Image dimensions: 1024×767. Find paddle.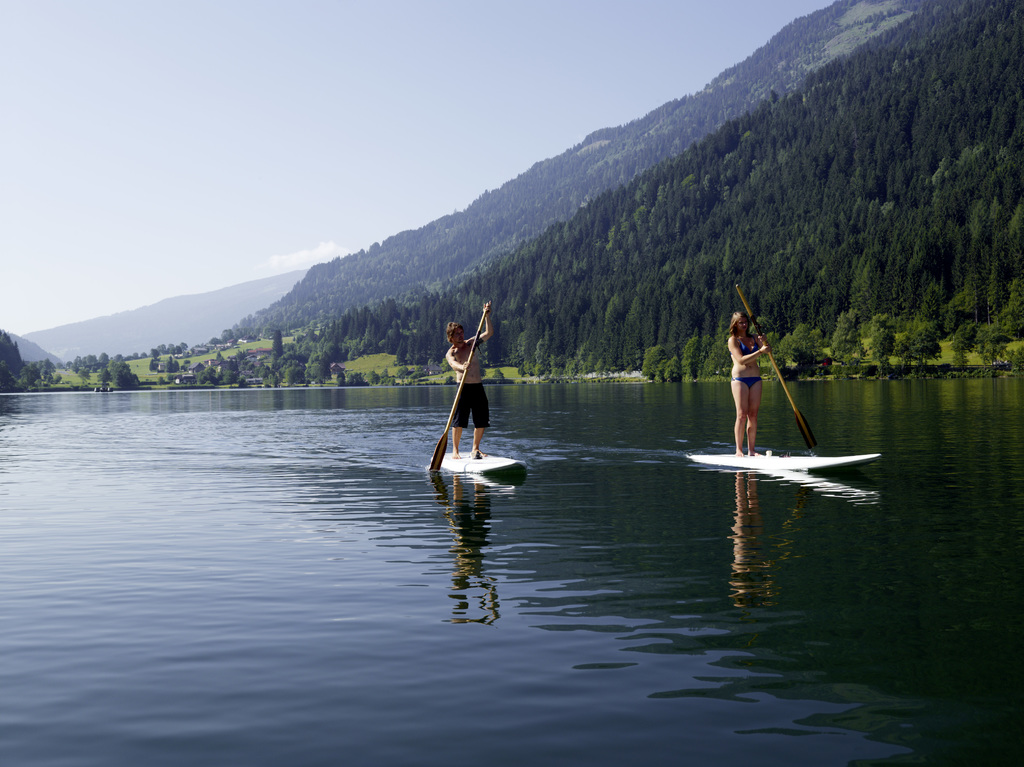
(left=426, top=302, right=496, bottom=477).
